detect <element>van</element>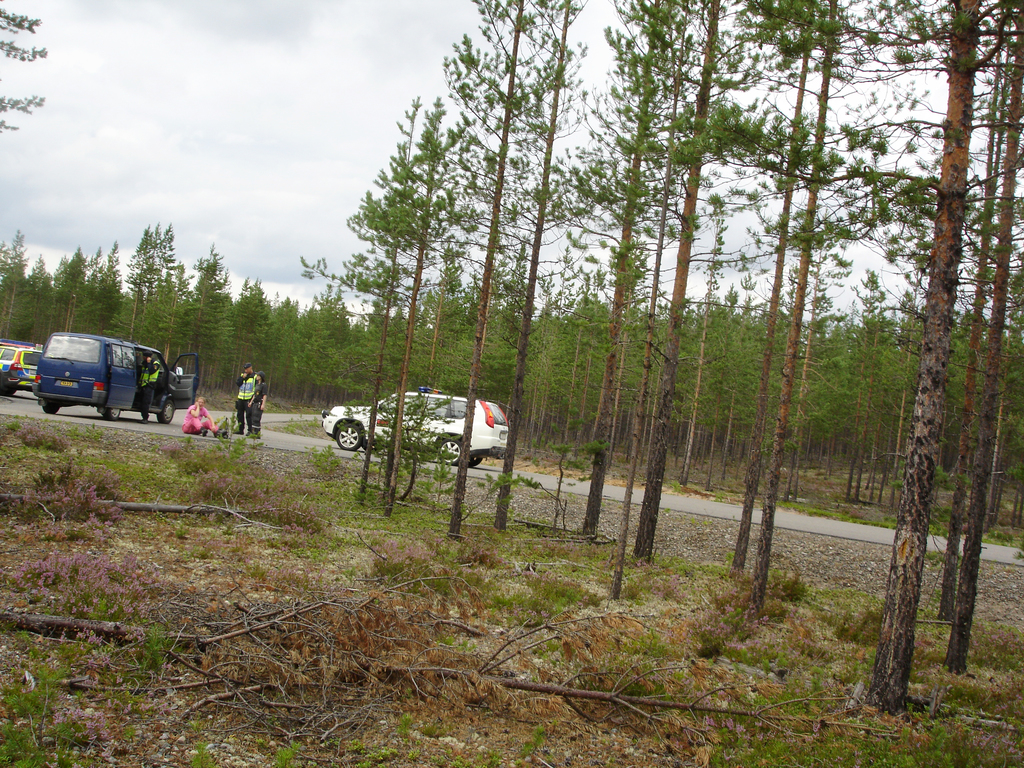
l=0, t=342, r=44, b=398
